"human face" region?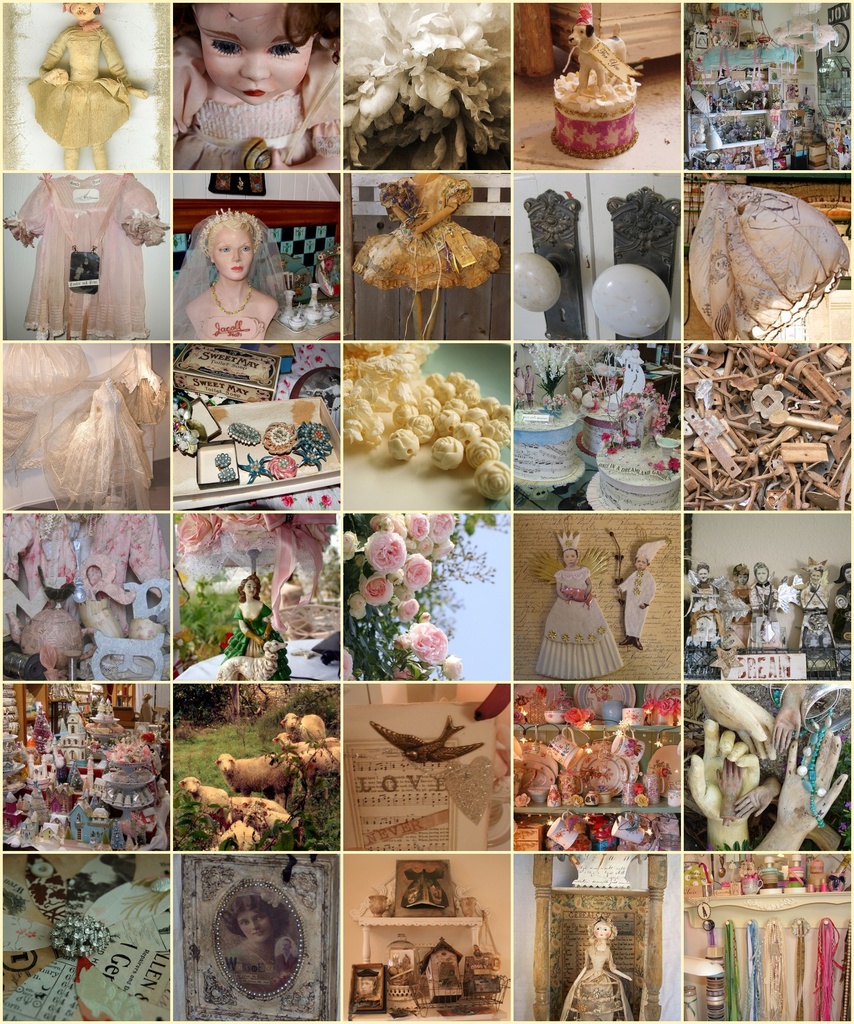
bbox=(212, 227, 250, 278)
